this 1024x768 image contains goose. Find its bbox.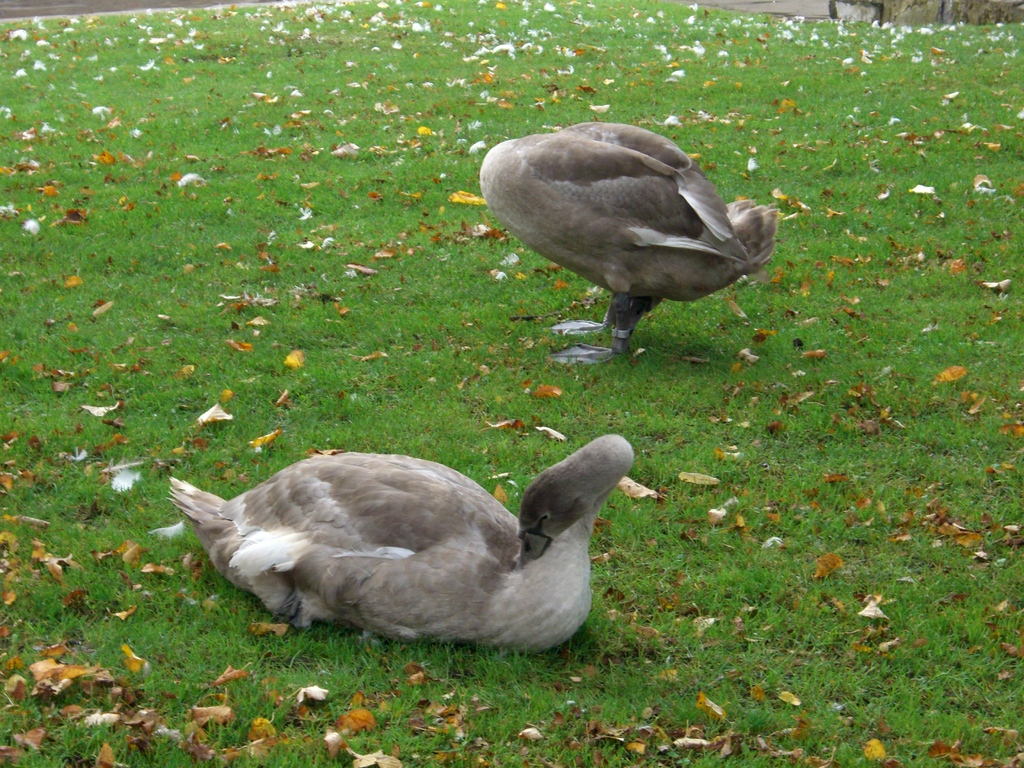
<region>476, 124, 781, 367</region>.
